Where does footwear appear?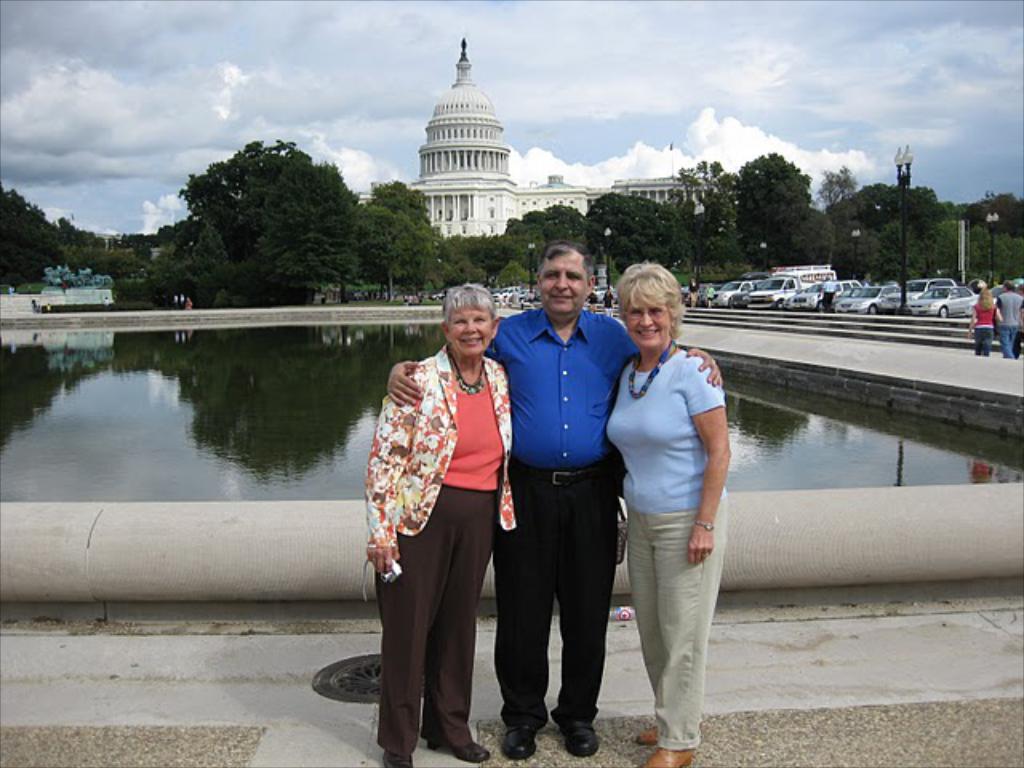
Appears at 632:725:656:744.
